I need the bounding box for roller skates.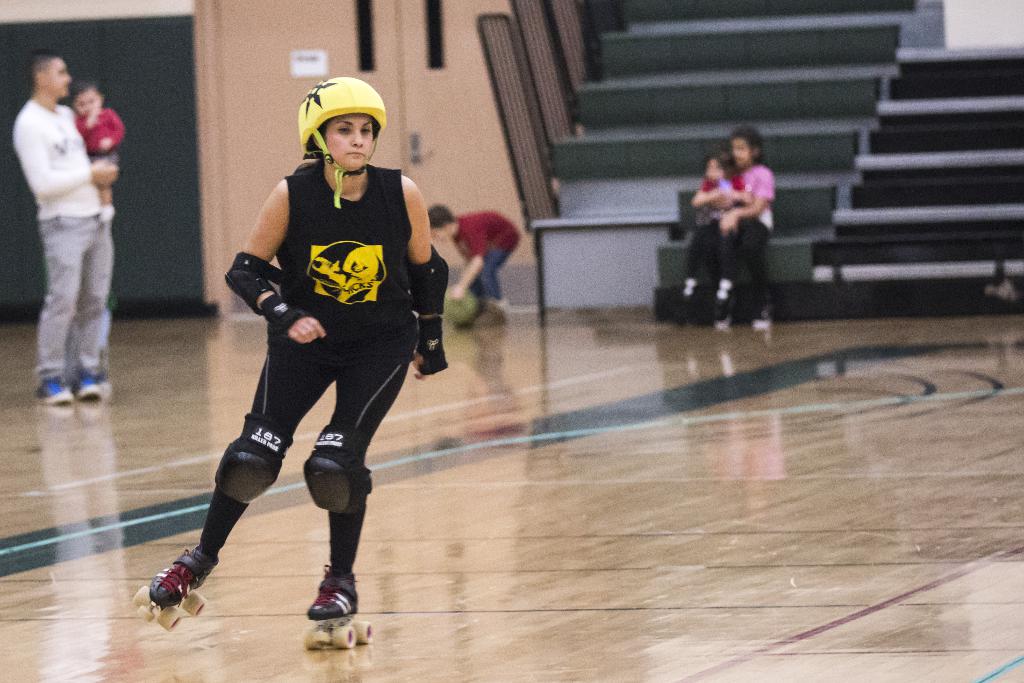
Here it is: [x1=470, y1=299, x2=506, y2=327].
